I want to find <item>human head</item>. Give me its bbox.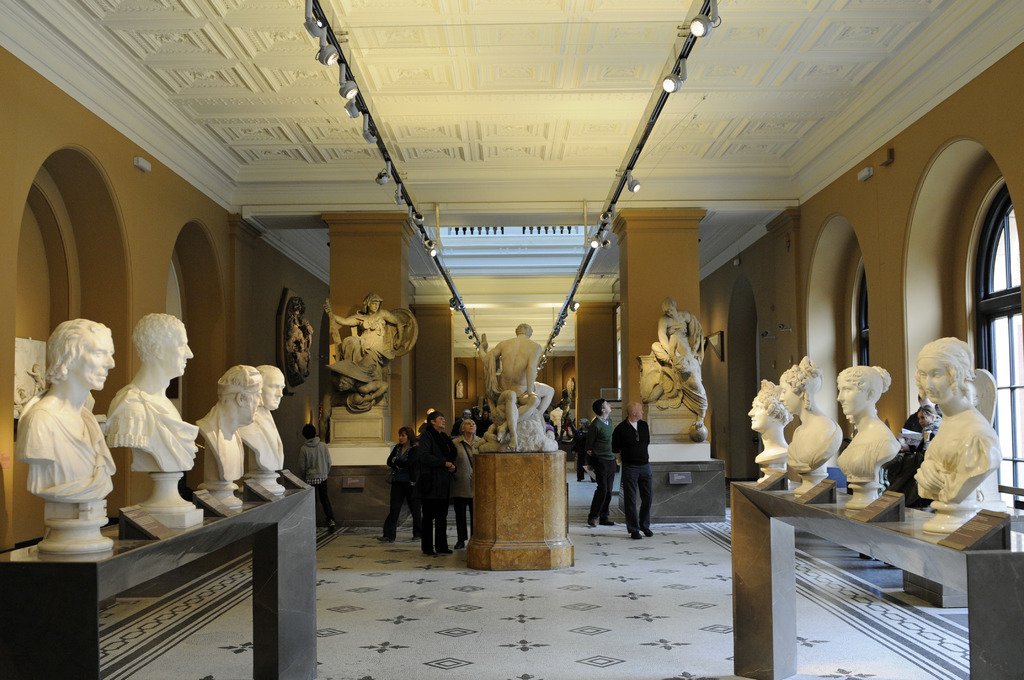
(x1=916, y1=407, x2=936, y2=423).
